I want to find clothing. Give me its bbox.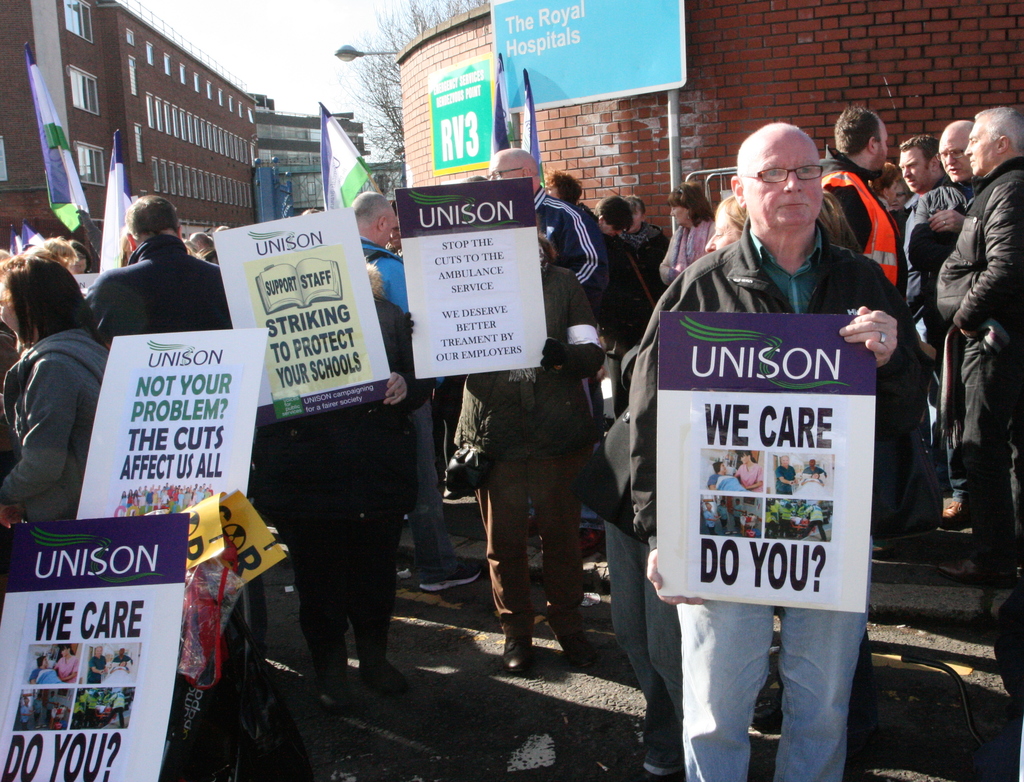
110 665 129 672.
